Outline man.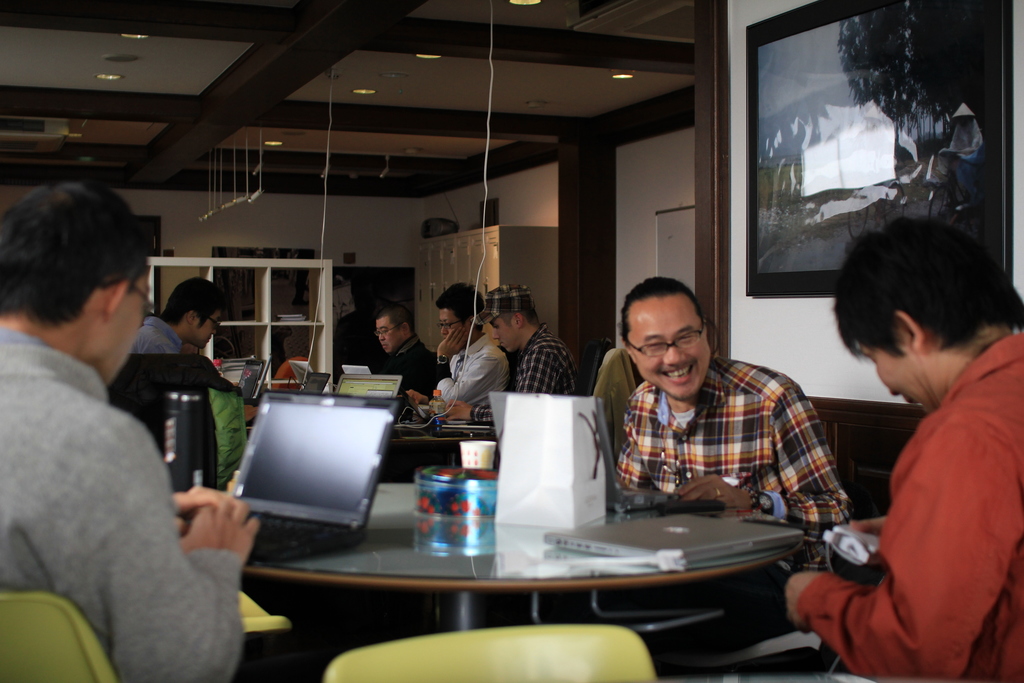
Outline: (614, 275, 856, 575).
